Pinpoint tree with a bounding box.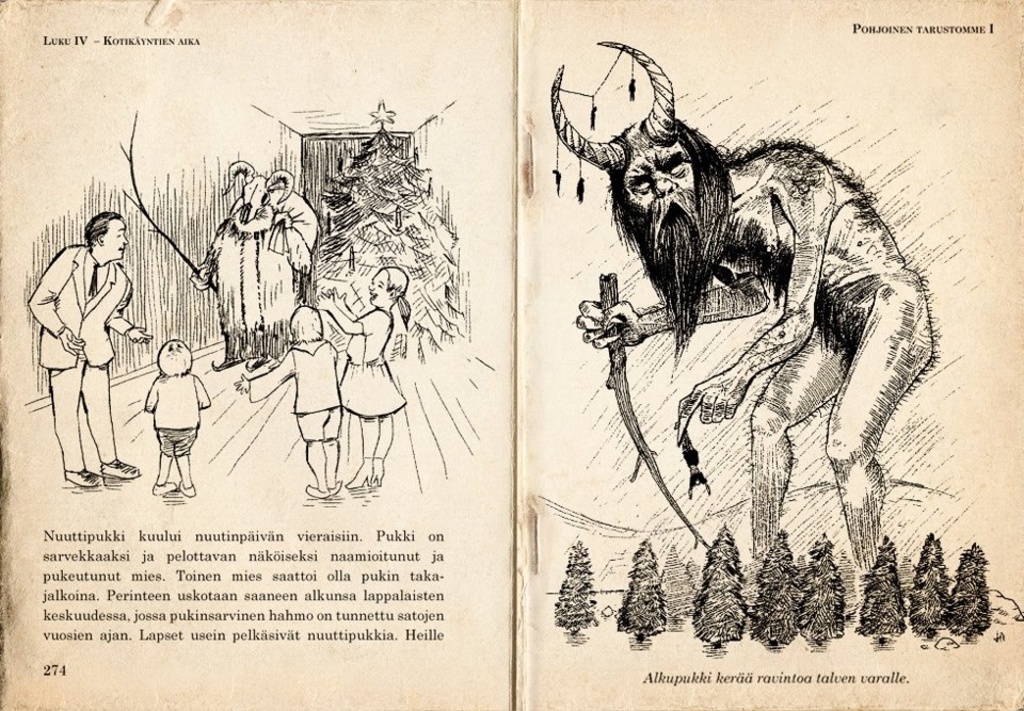
[615, 536, 667, 639].
